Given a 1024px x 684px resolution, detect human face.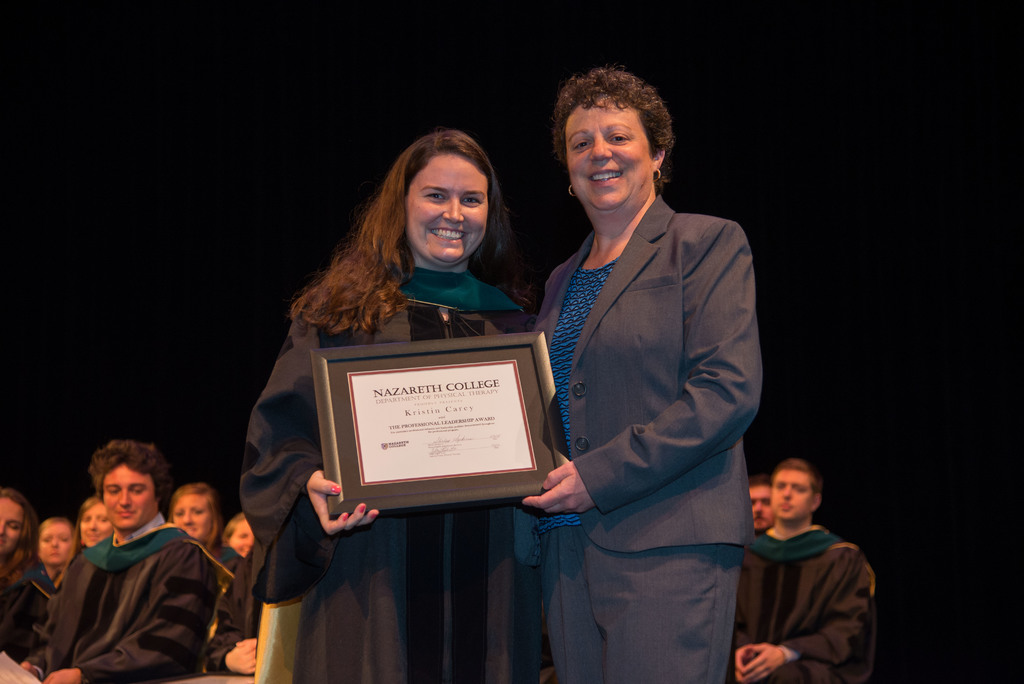
box=[36, 519, 73, 566].
